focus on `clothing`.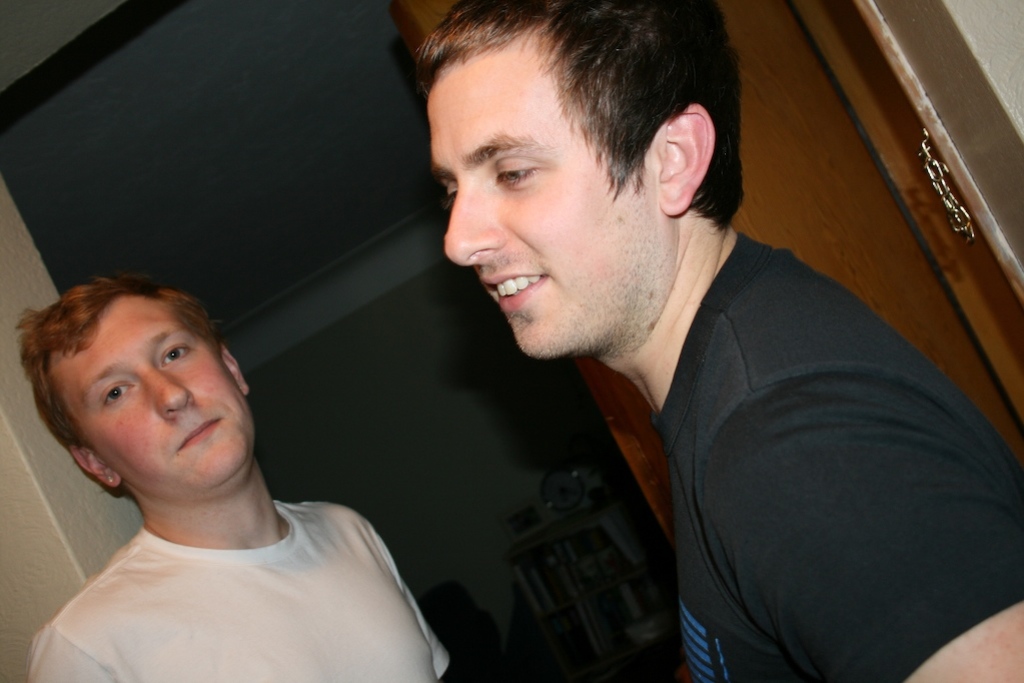
Focused at BBox(11, 487, 442, 657).
